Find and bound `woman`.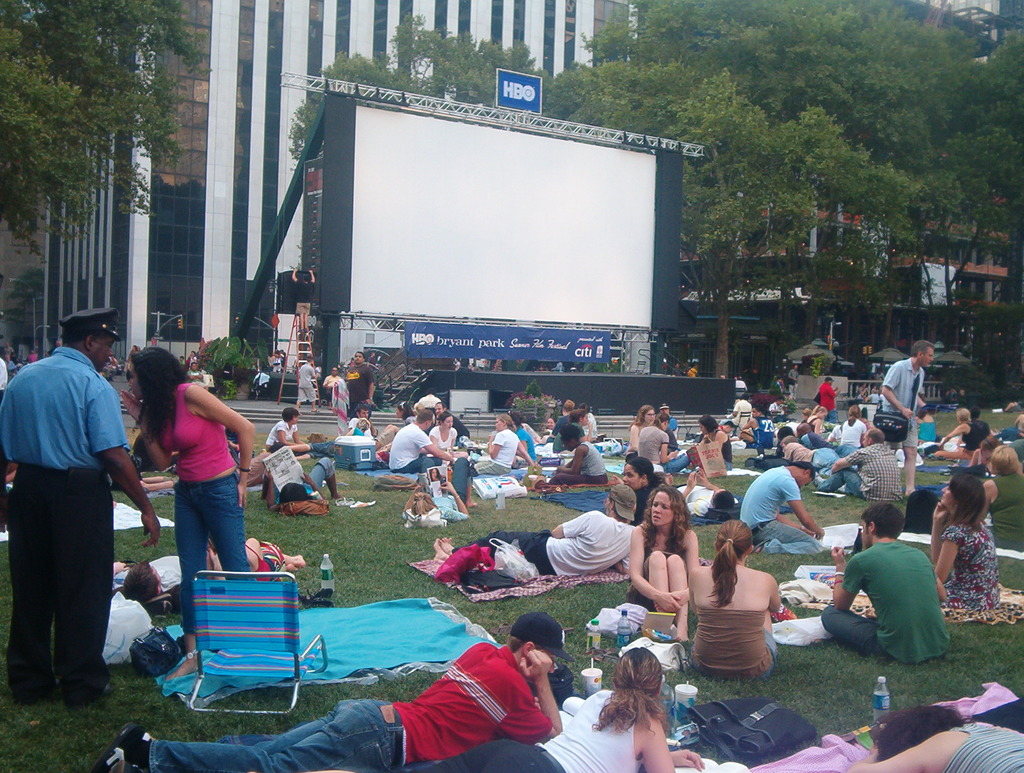
Bound: [left=552, top=428, right=610, bottom=483].
